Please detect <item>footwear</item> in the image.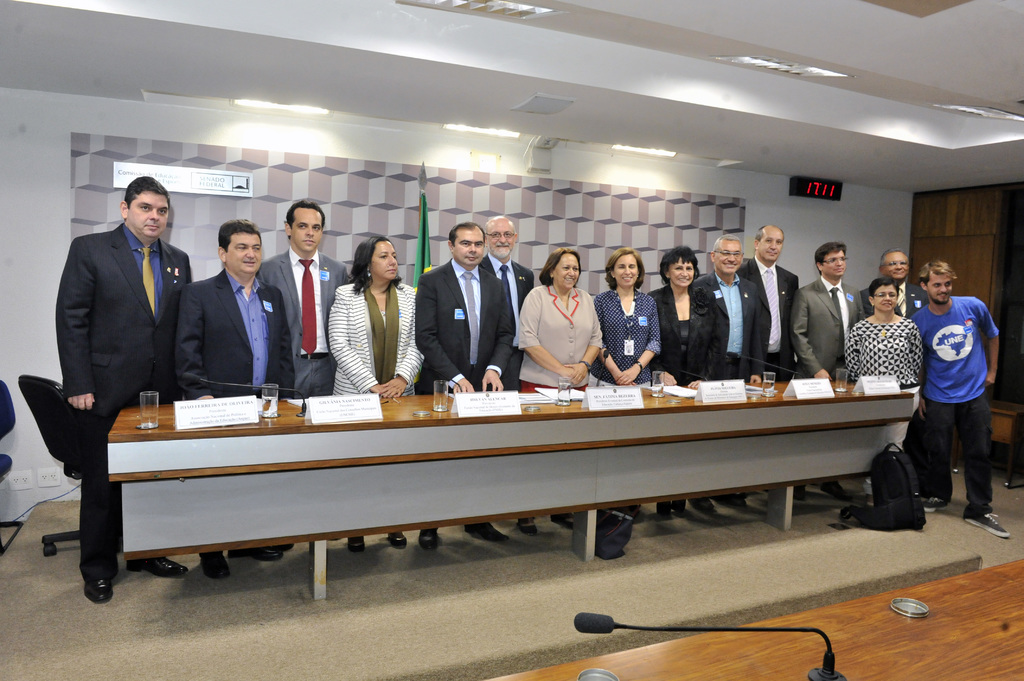
[233,544,280,561].
